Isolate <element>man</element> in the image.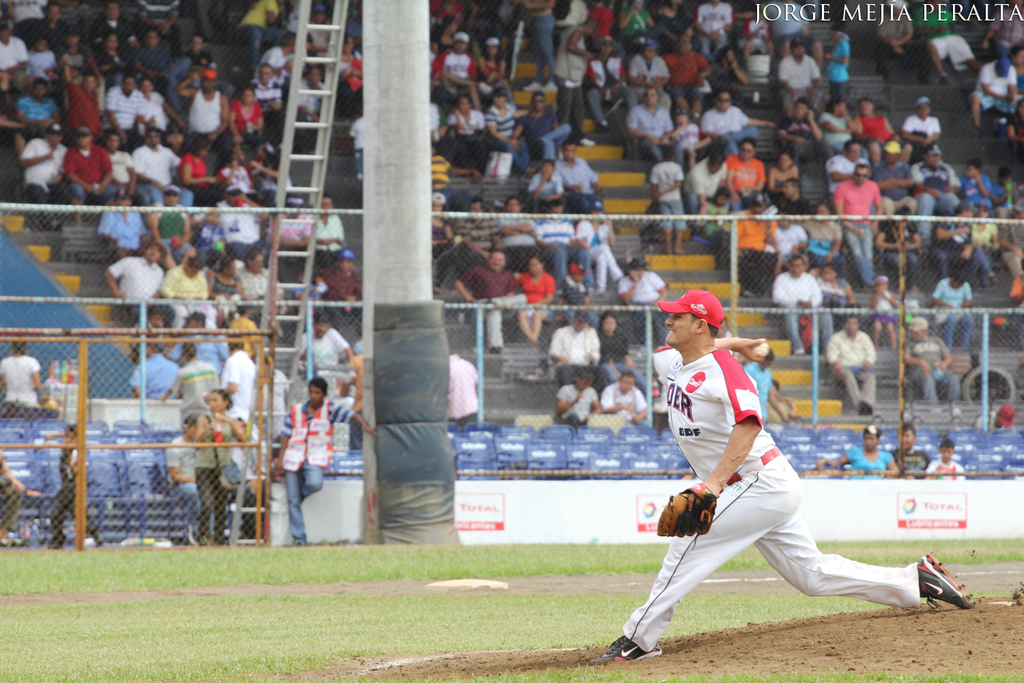
Isolated region: [877,140,912,221].
